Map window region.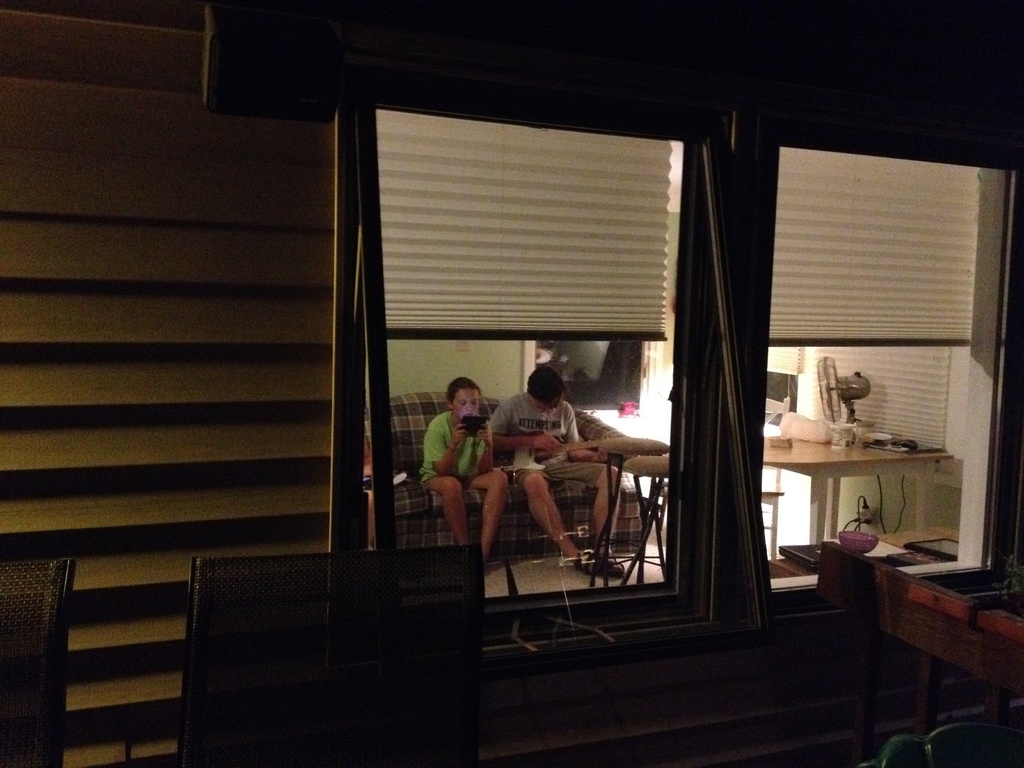
Mapped to 313:76:733:538.
